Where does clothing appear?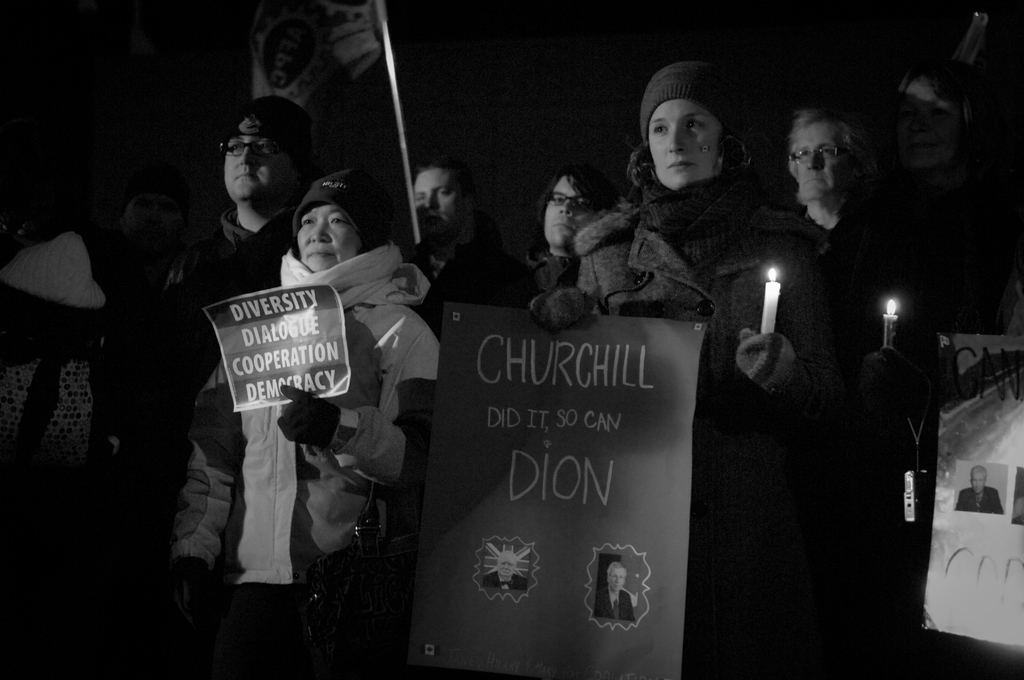
Appears at <region>552, 154, 749, 311</region>.
